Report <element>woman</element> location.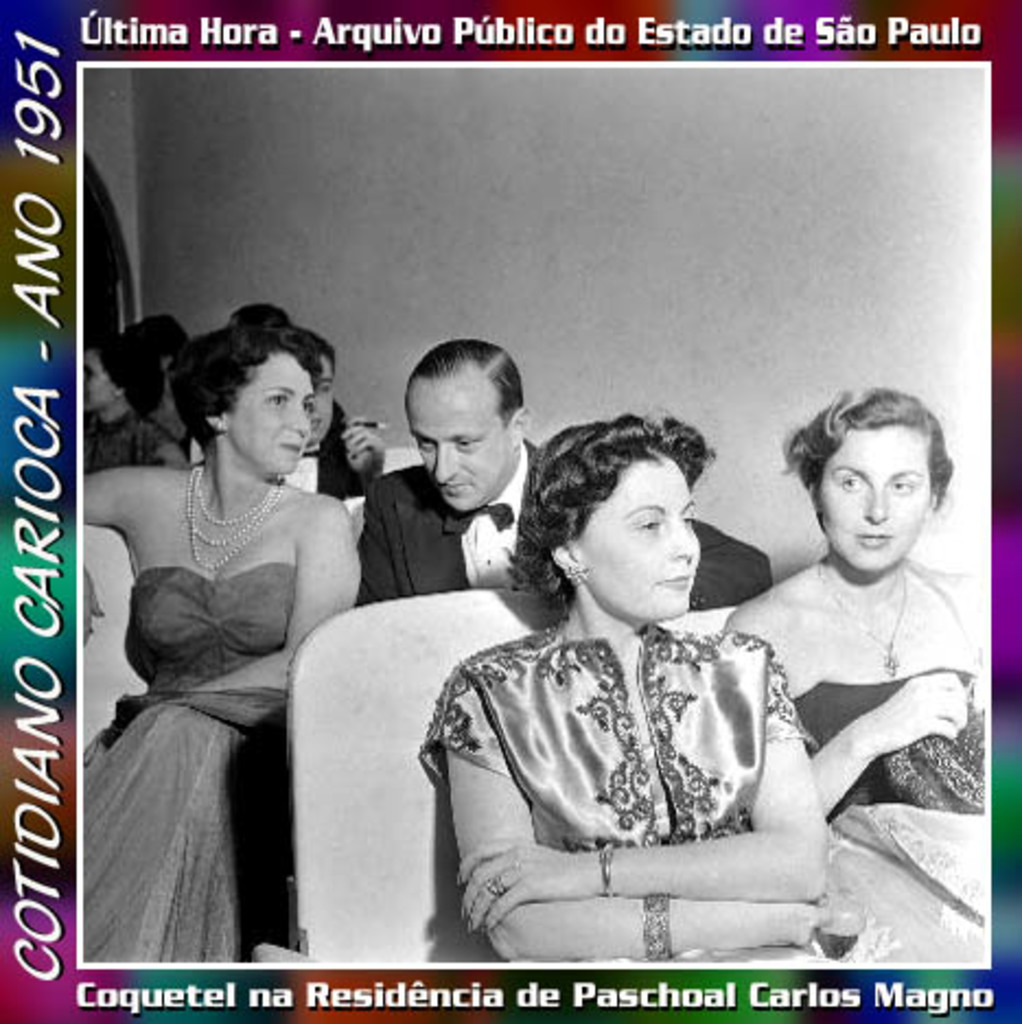
Report: locate(83, 315, 361, 976).
